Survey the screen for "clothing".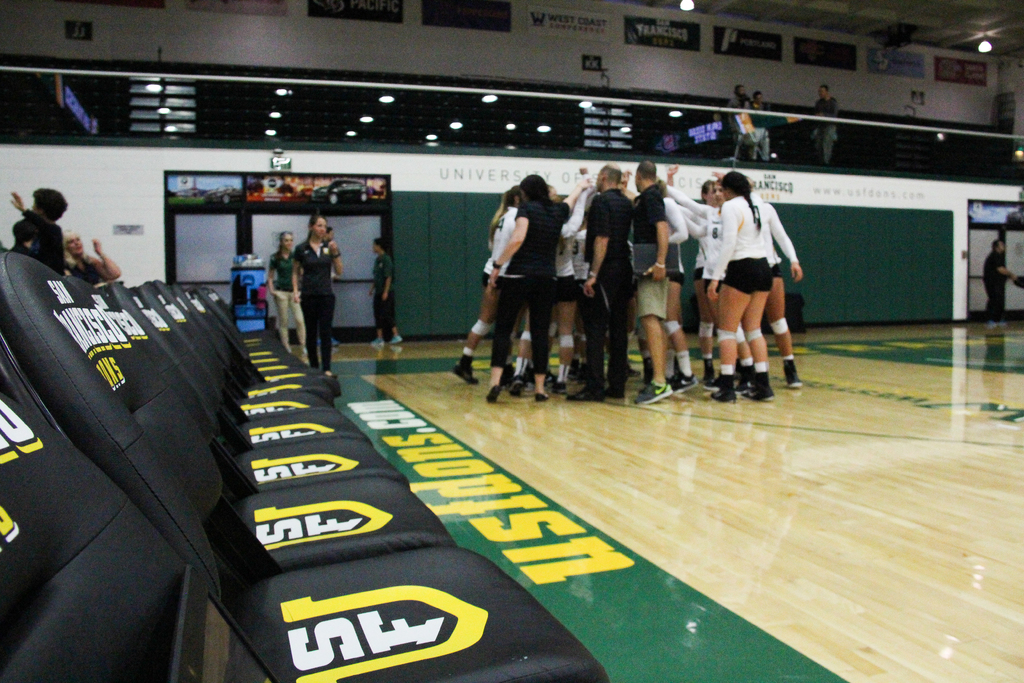
Survey found: {"x1": 710, "y1": 188, "x2": 771, "y2": 301}.
